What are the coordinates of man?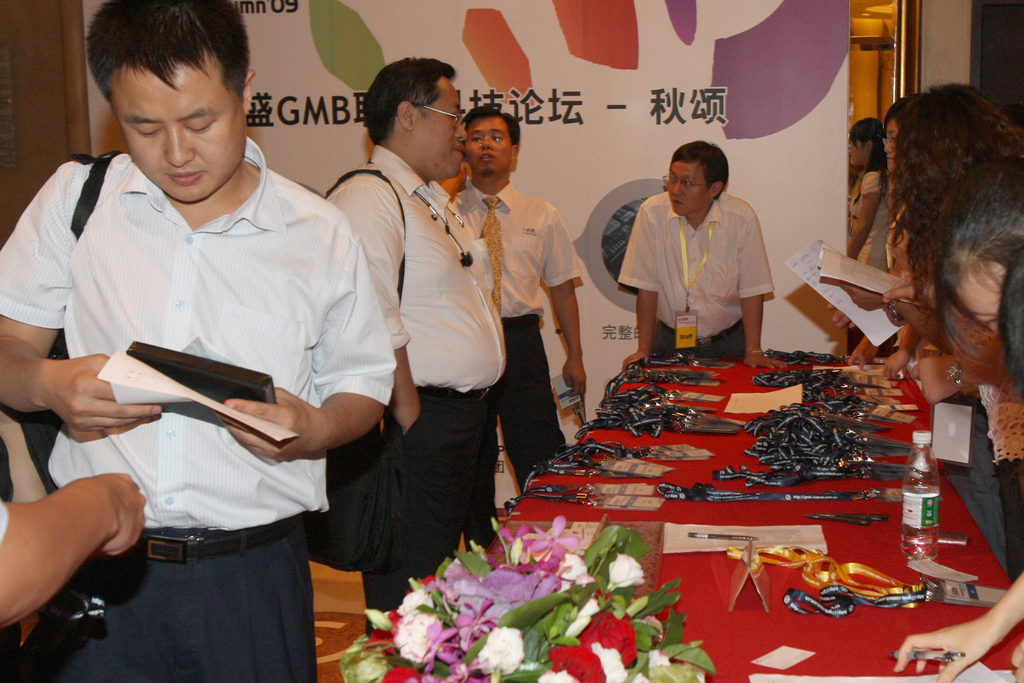
pyautogui.locateOnScreen(606, 138, 785, 368).
